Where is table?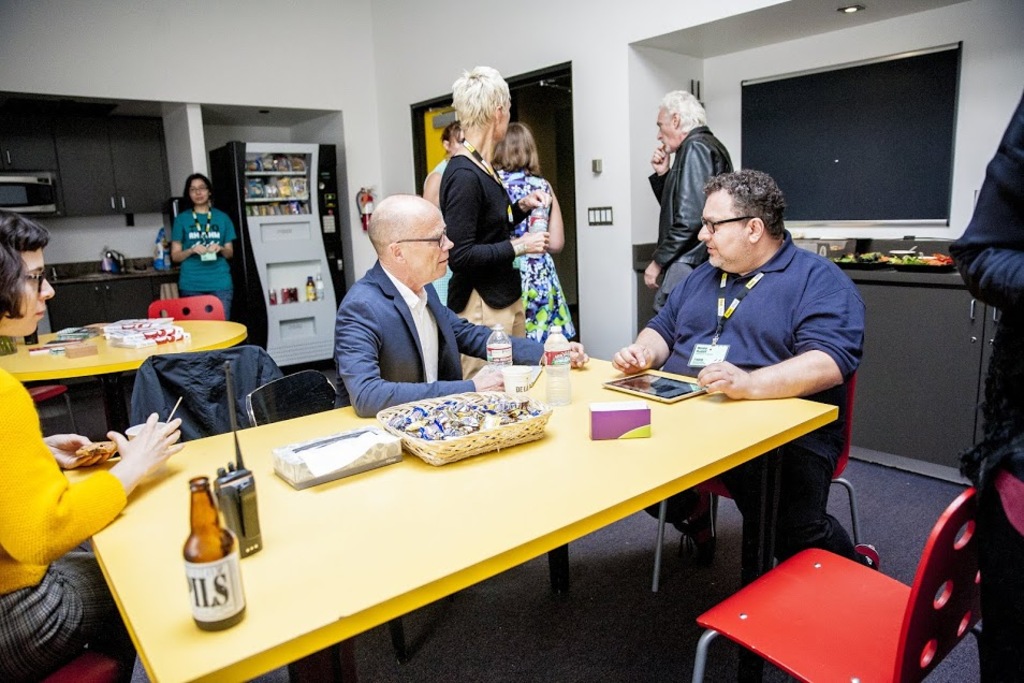
[x1=0, y1=315, x2=252, y2=445].
